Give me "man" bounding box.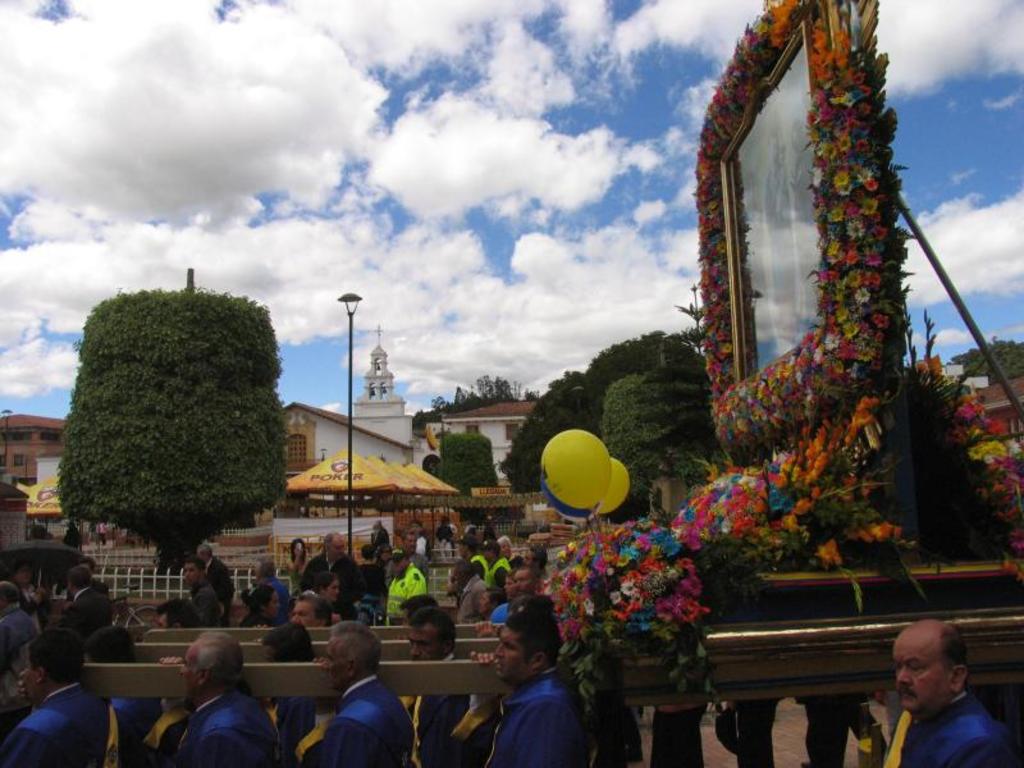
[x1=186, y1=554, x2=219, y2=630].
